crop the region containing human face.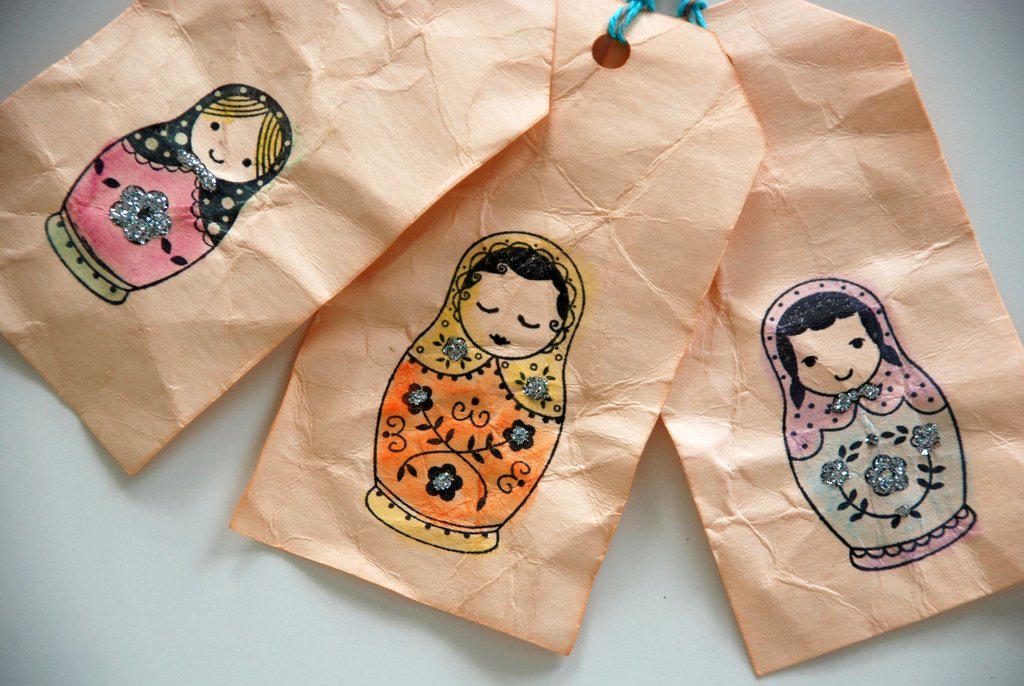
Crop region: left=196, top=106, right=263, bottom=181.
